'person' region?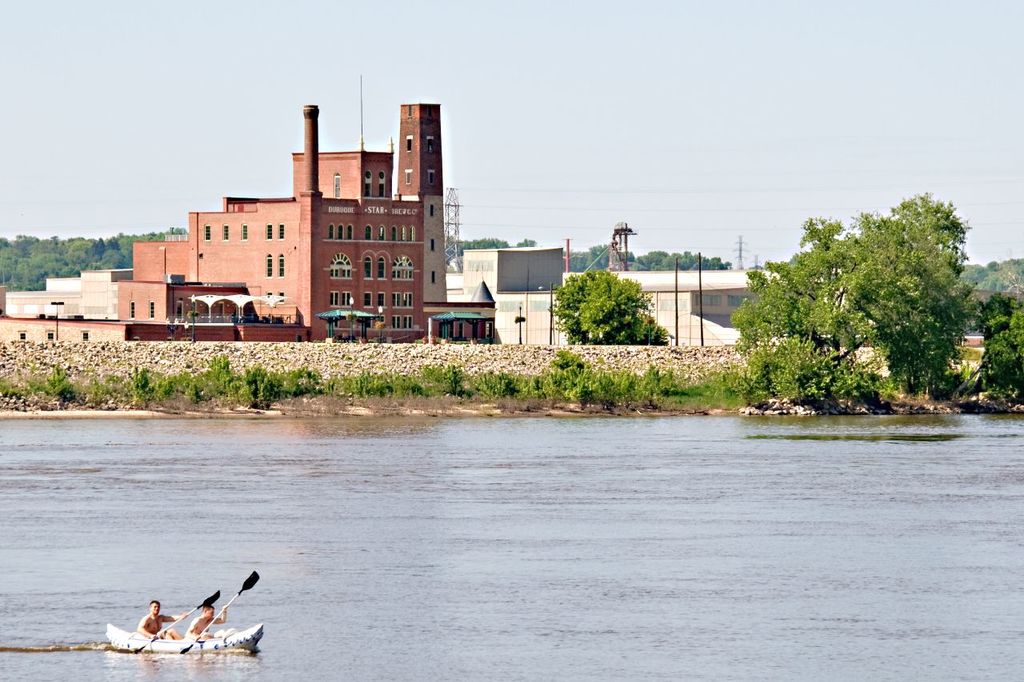
<region>185, 599, 231, 641</region>
